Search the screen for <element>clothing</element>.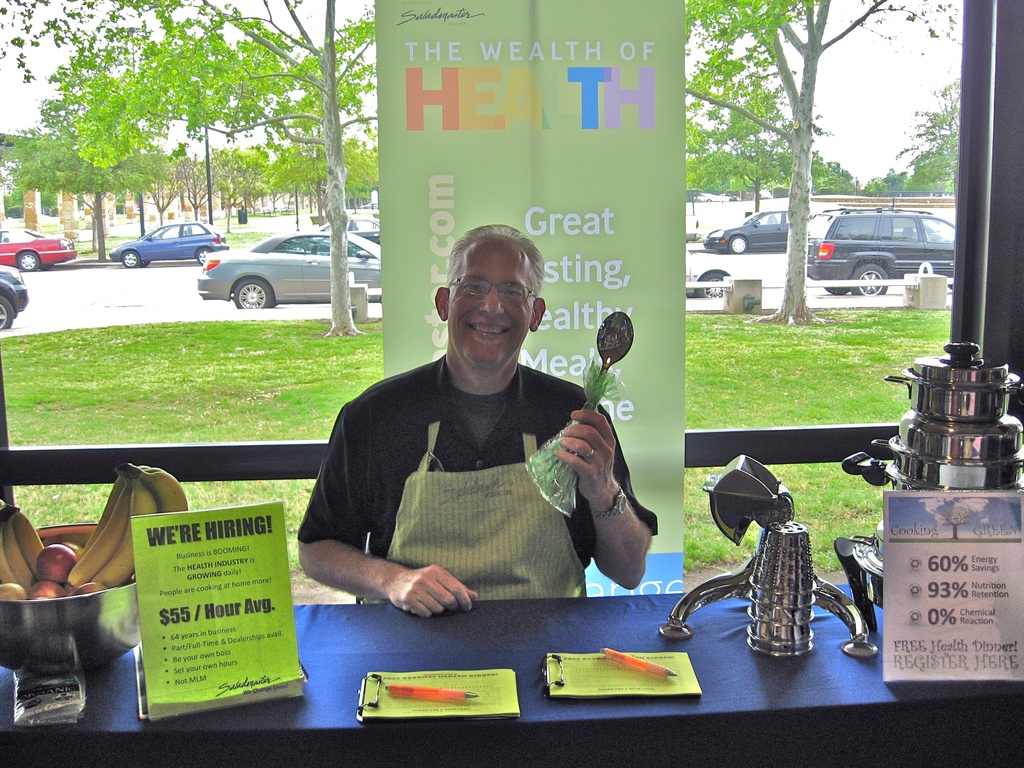
Found at crop(294, 373, 655, 598).
